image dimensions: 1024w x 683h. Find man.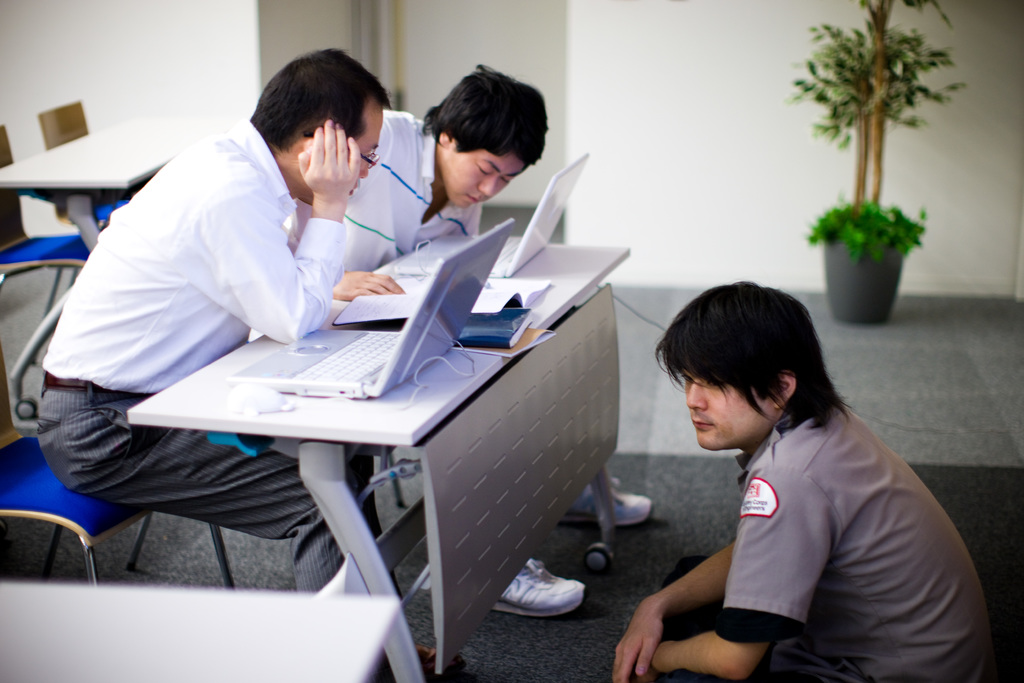
(612,270,980,668).
